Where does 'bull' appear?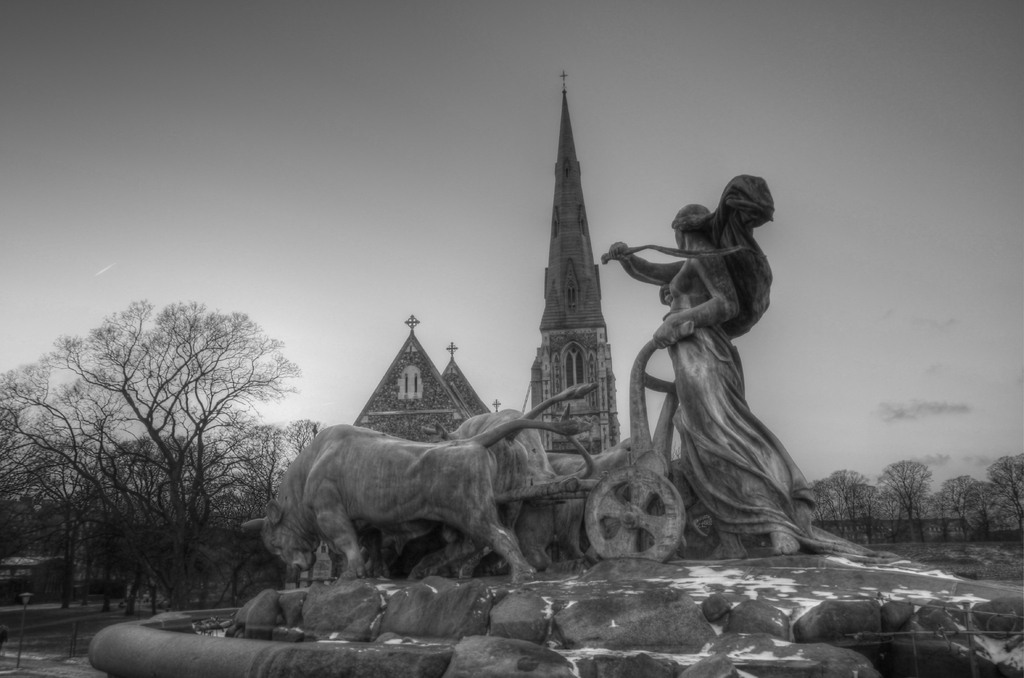
Appears at select_region(438, 380, 597, 563).
